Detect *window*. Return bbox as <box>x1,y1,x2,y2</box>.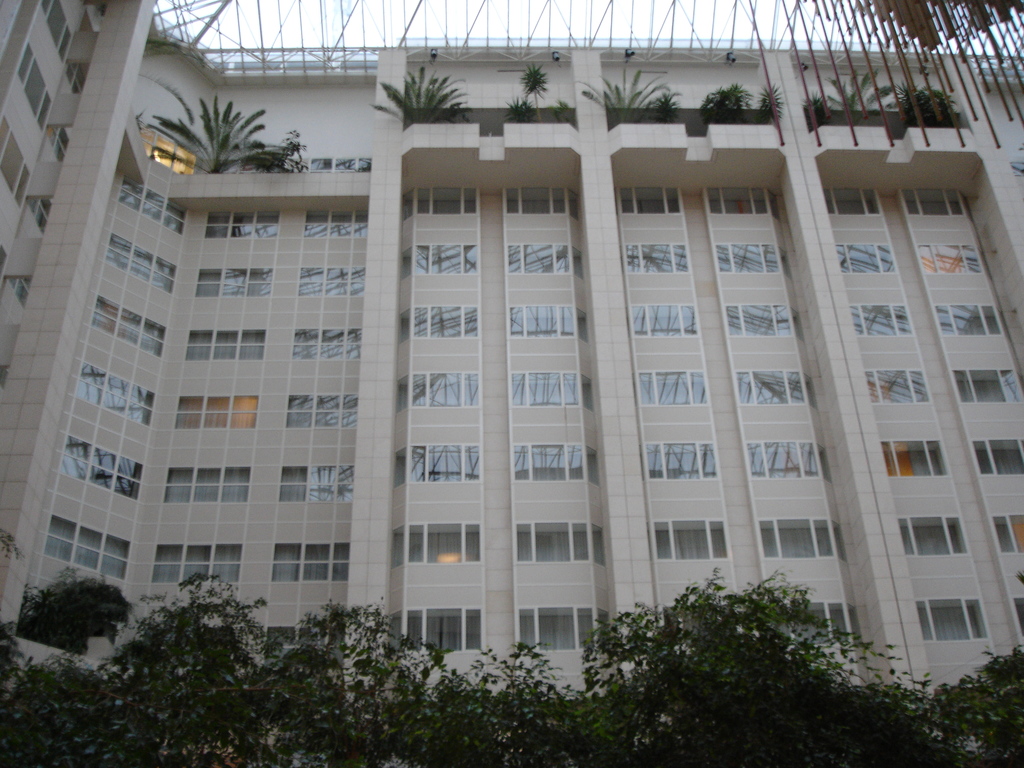
<box>938,298,1004,338</box>.
